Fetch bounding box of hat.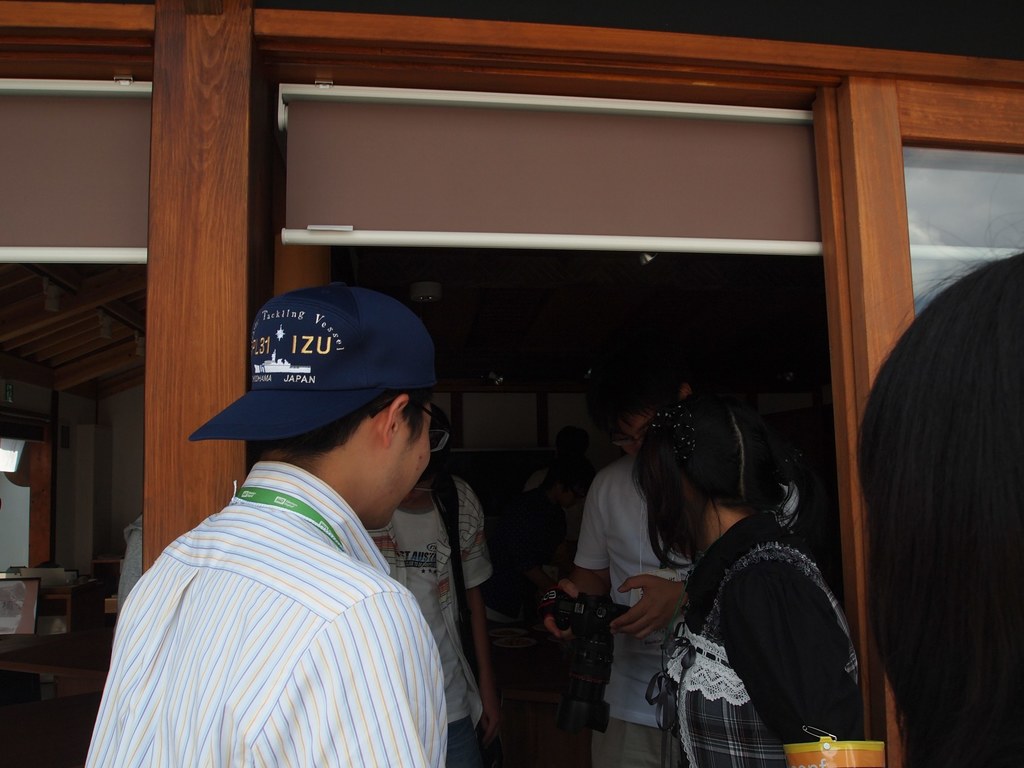
Bbox: [left=193, top=277, right=435, bottom=442].
